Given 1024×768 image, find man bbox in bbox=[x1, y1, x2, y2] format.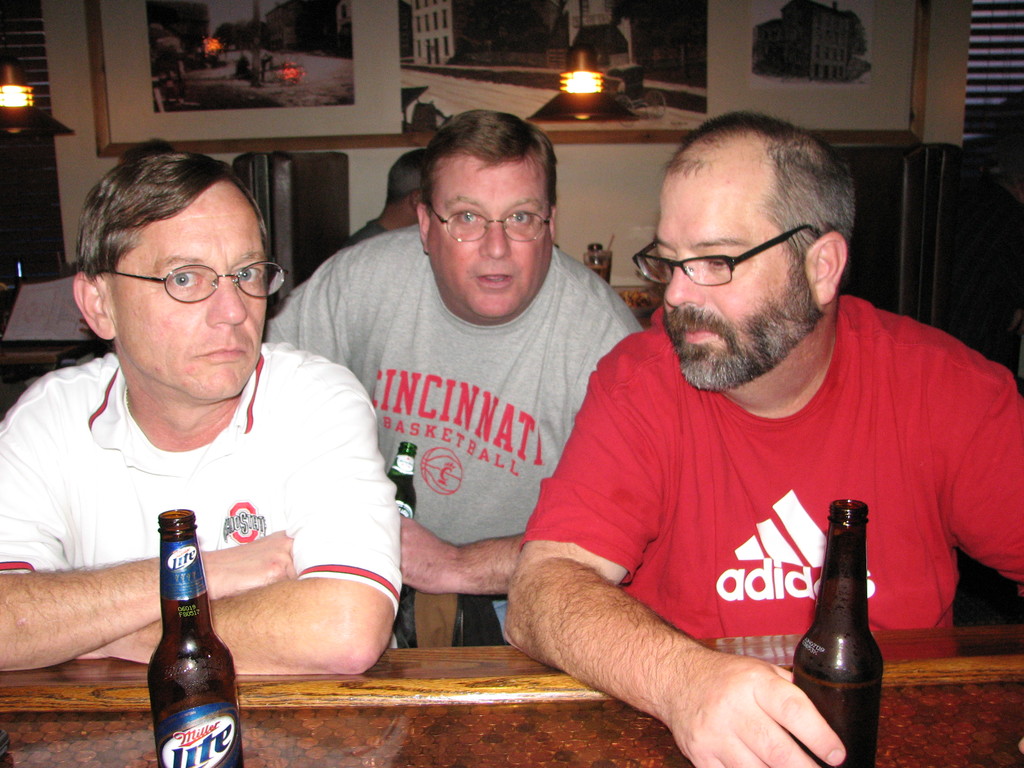
bbox=[433, 104, 1002, 759].
